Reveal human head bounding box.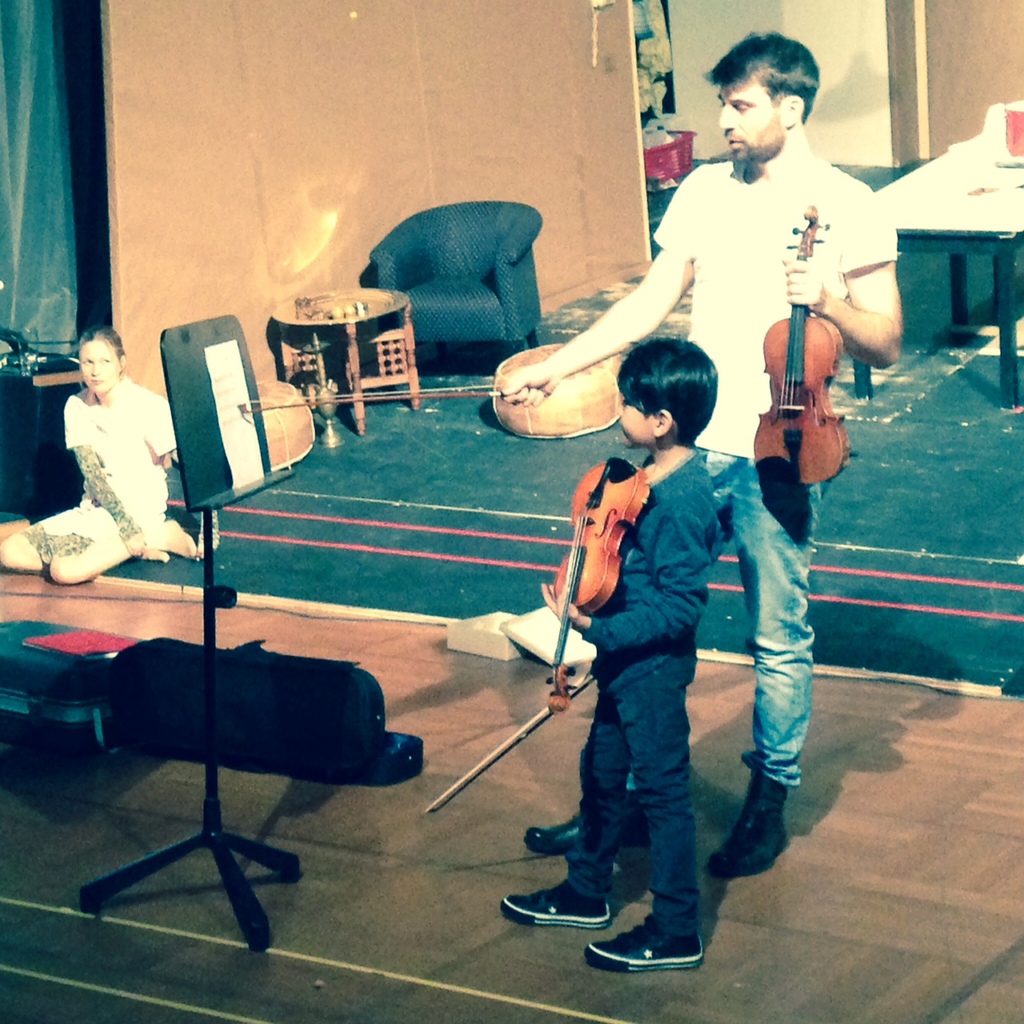
Revealed: BBox(707, 29, 818, 166).
